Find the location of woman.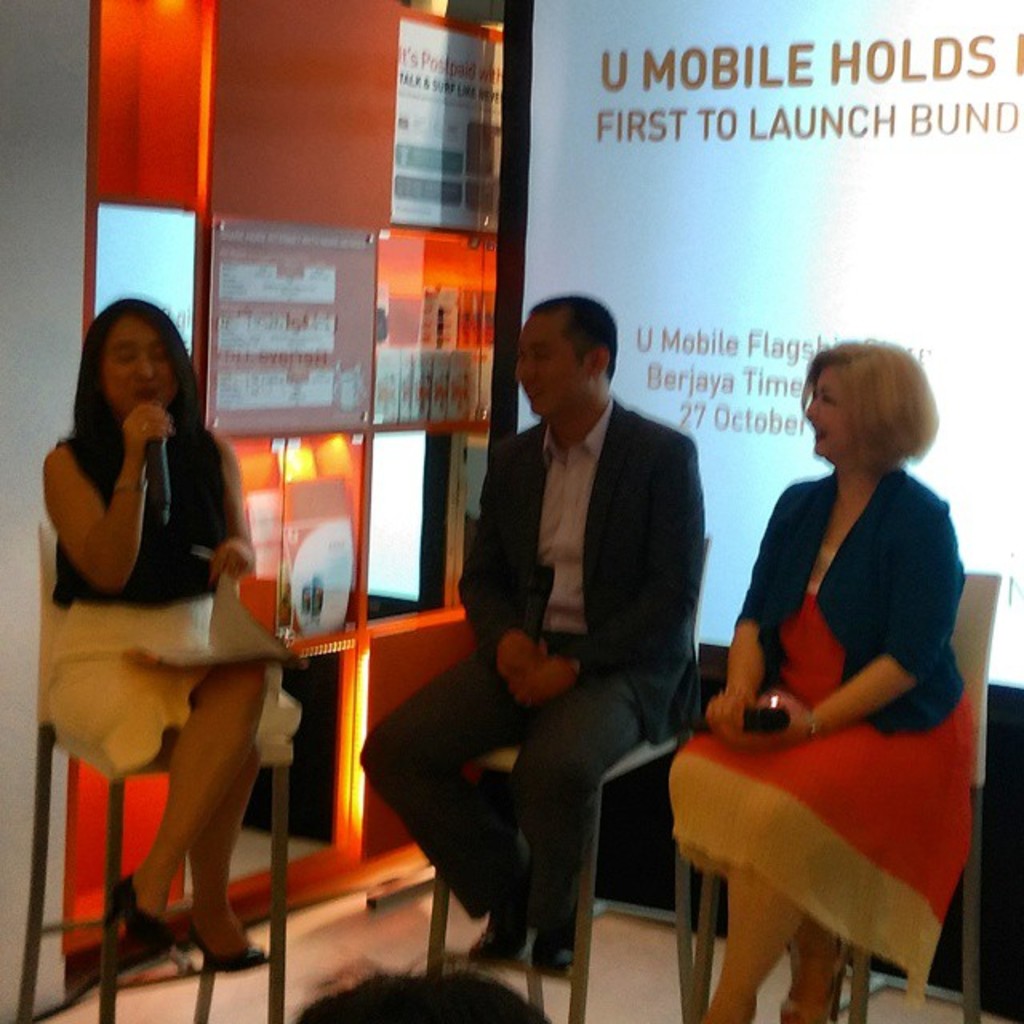
Location: (left=670, top=354, right=962, bottom=1021).
